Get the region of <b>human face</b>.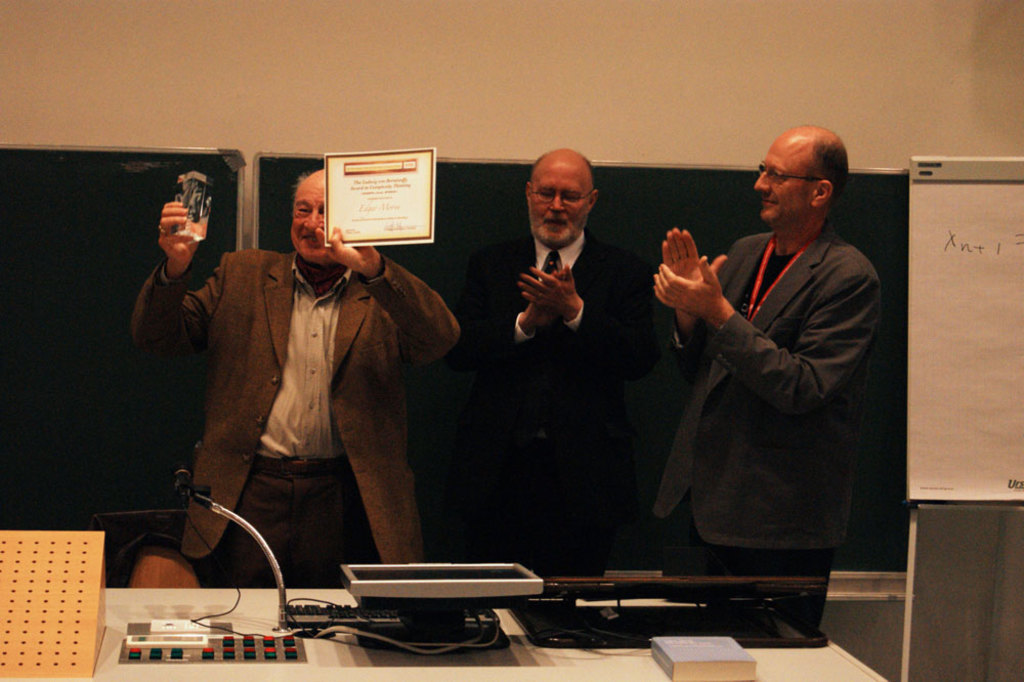
[left=524, top=159, right=594, bottom=246].
